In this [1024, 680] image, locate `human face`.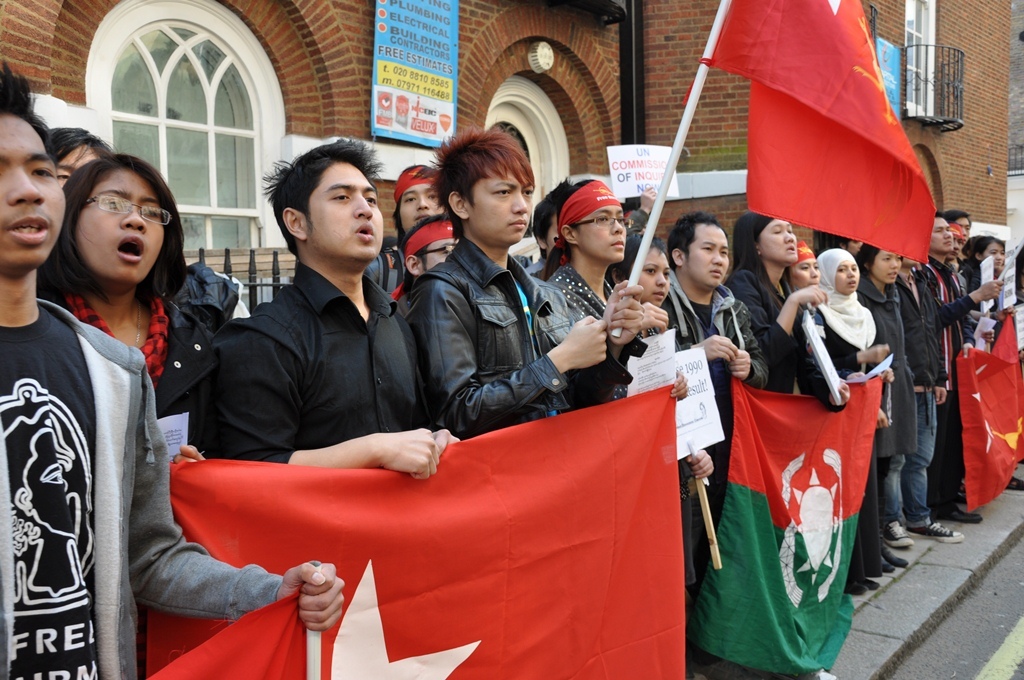
Bounding box: 466,171,534,245.
